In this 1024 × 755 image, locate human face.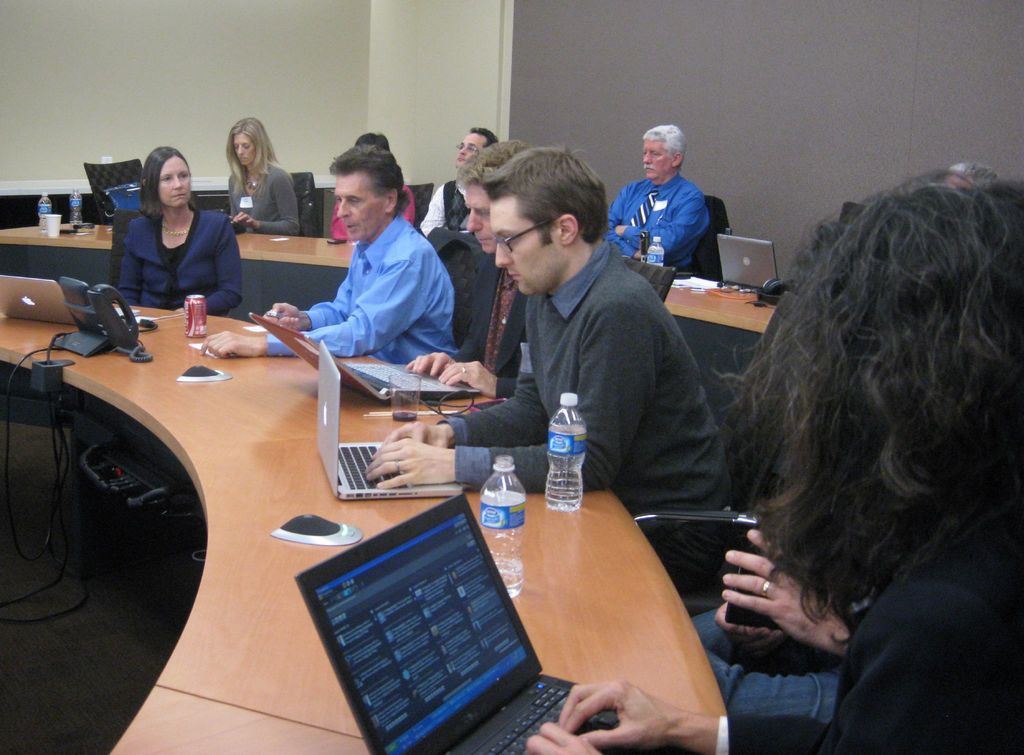
Bounding box: [468,187,497,250].
